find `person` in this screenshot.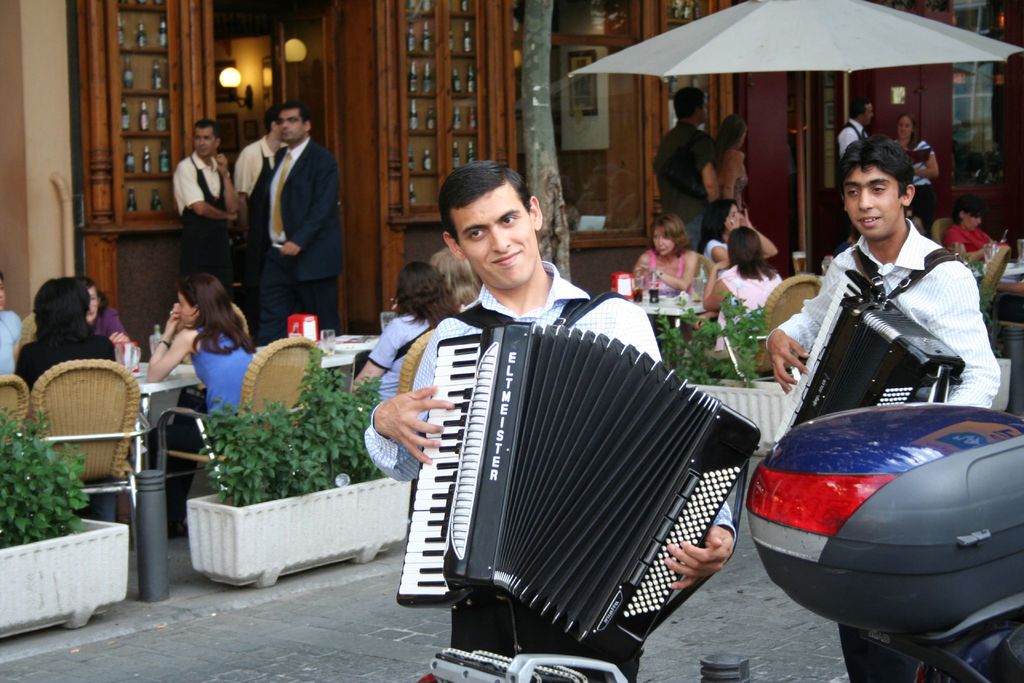
The bounding box for `person` is 712:106:753:229.
